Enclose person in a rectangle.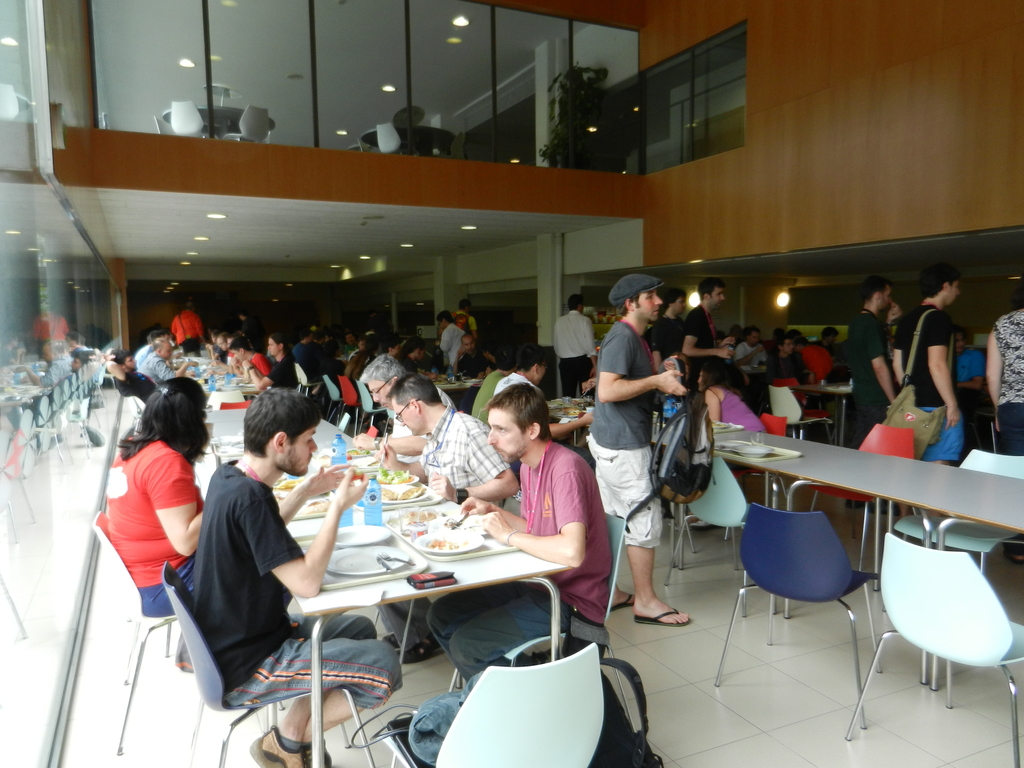
(x1=195, y1=385, x2=410, y2=767).
